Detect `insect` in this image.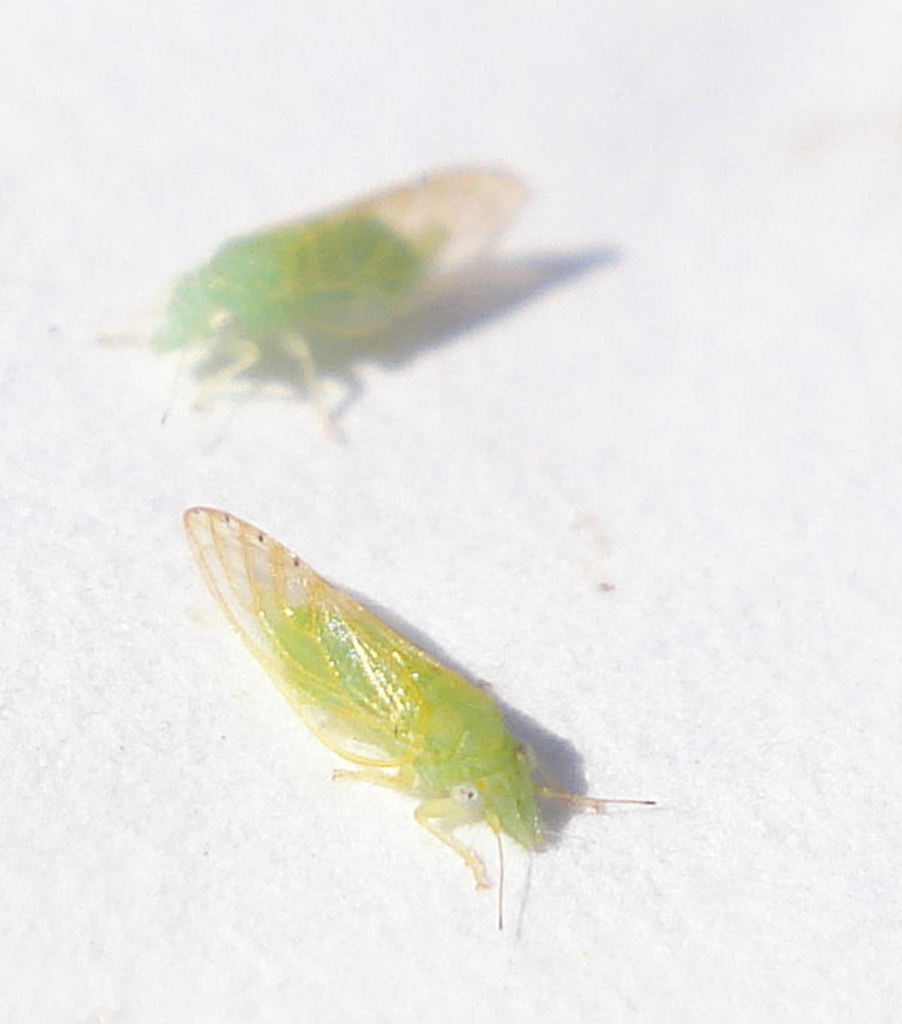
Detection: locate(45, 164, 532, 432).
